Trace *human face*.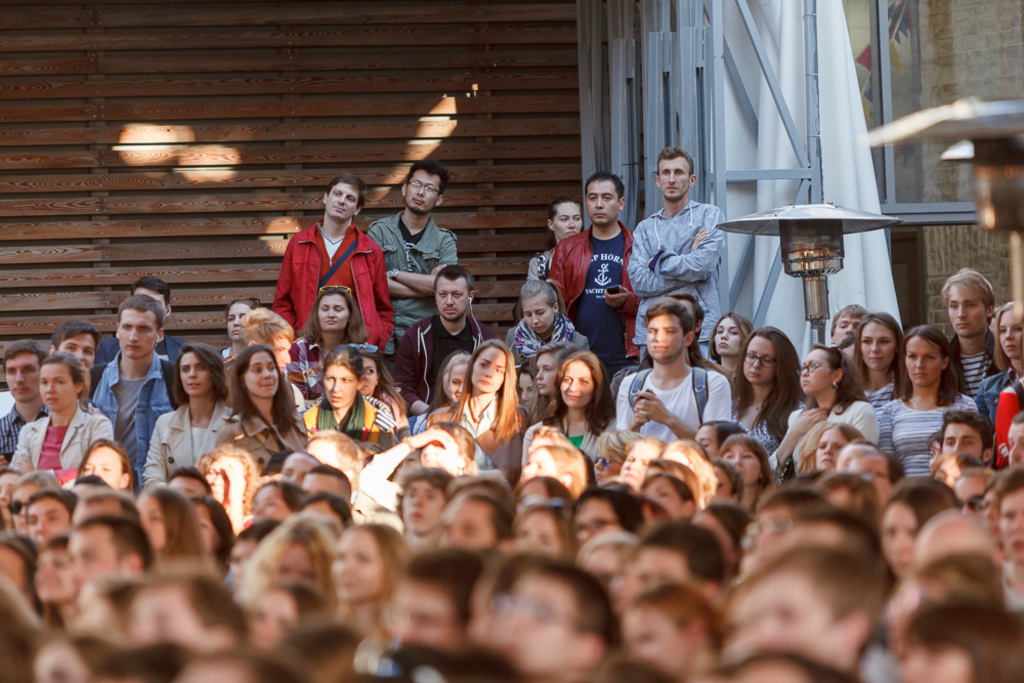
Traced to {"x1": 816, "y1": 430, "x2": 843, "y2": 466}.
